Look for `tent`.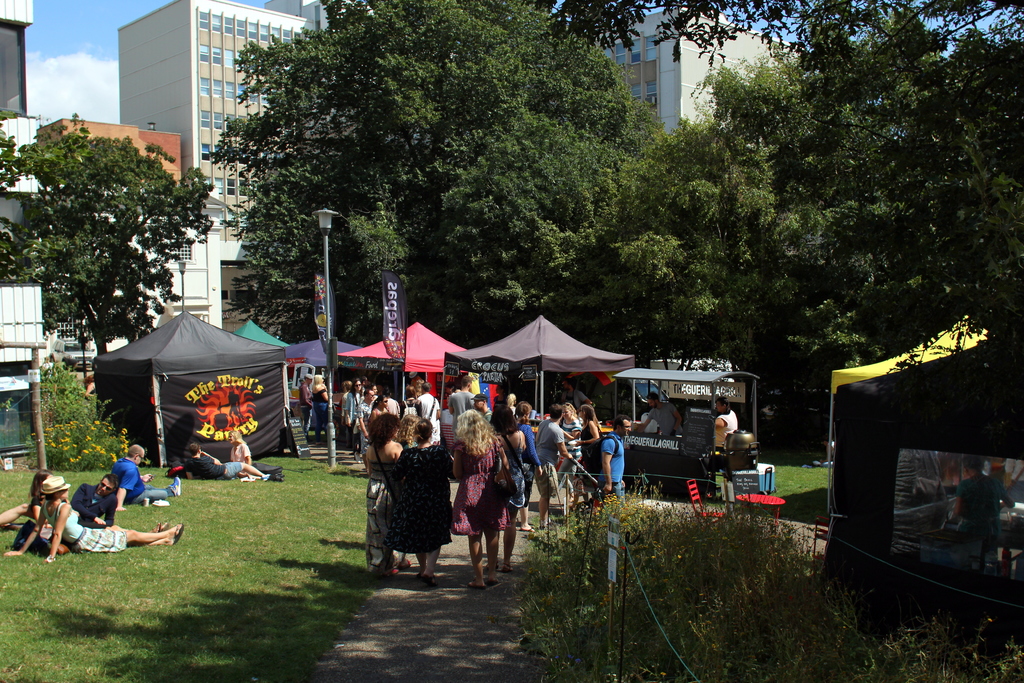
Found: [829,311,988,548].
